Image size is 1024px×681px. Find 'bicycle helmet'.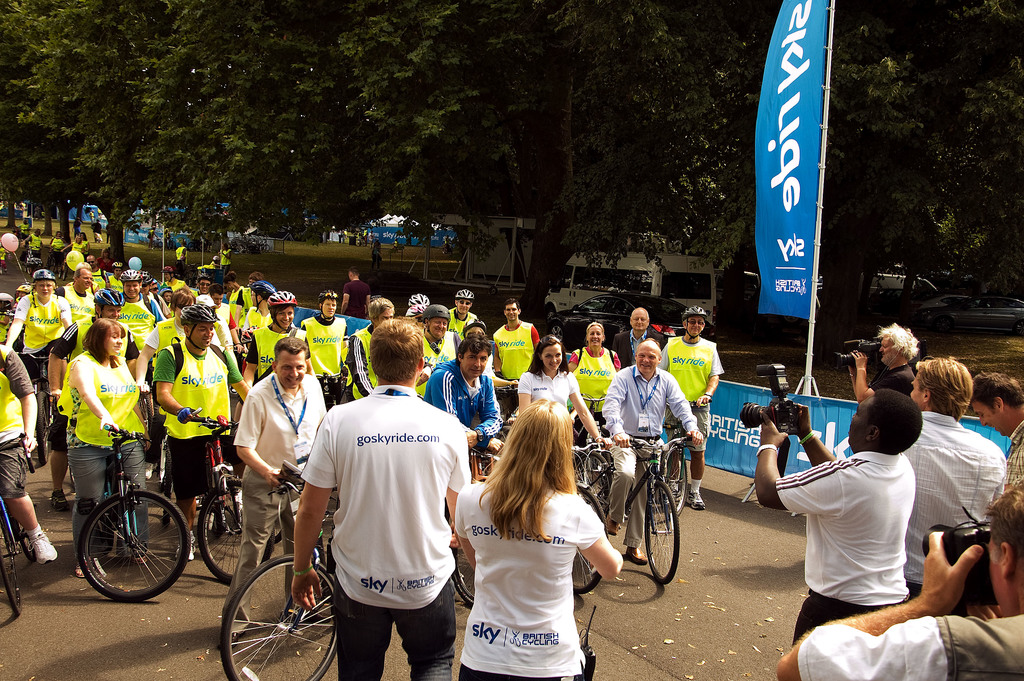
180,303,218,353.
